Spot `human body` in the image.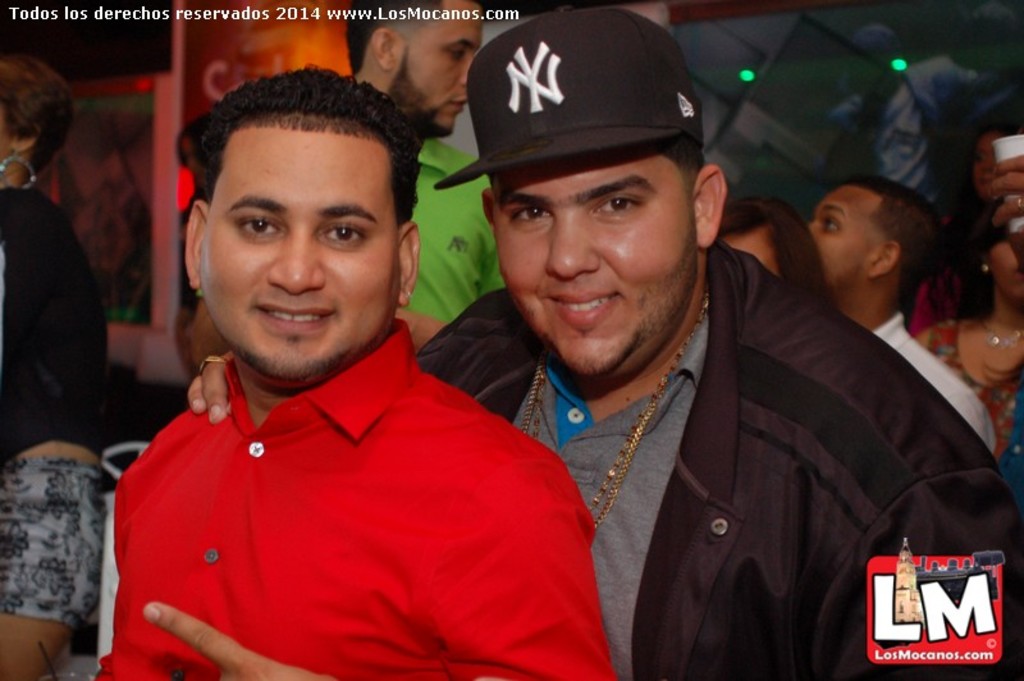
`human body` found at bbox(0, 175, 102, 680).
